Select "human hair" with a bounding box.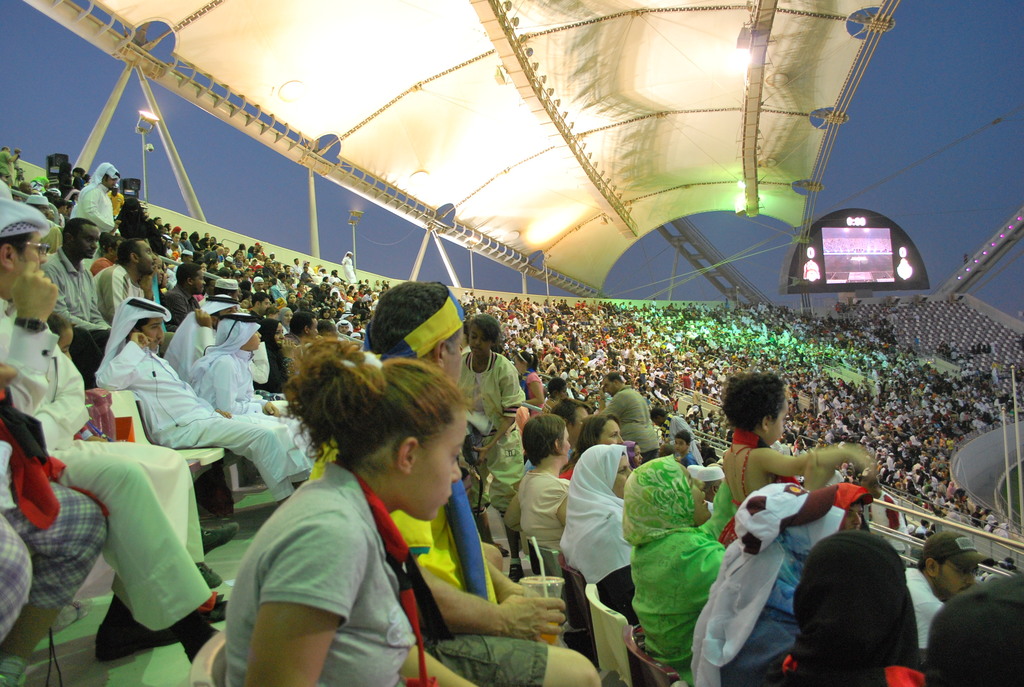
<bbox>47, 312, 73, 345</bbox>.
